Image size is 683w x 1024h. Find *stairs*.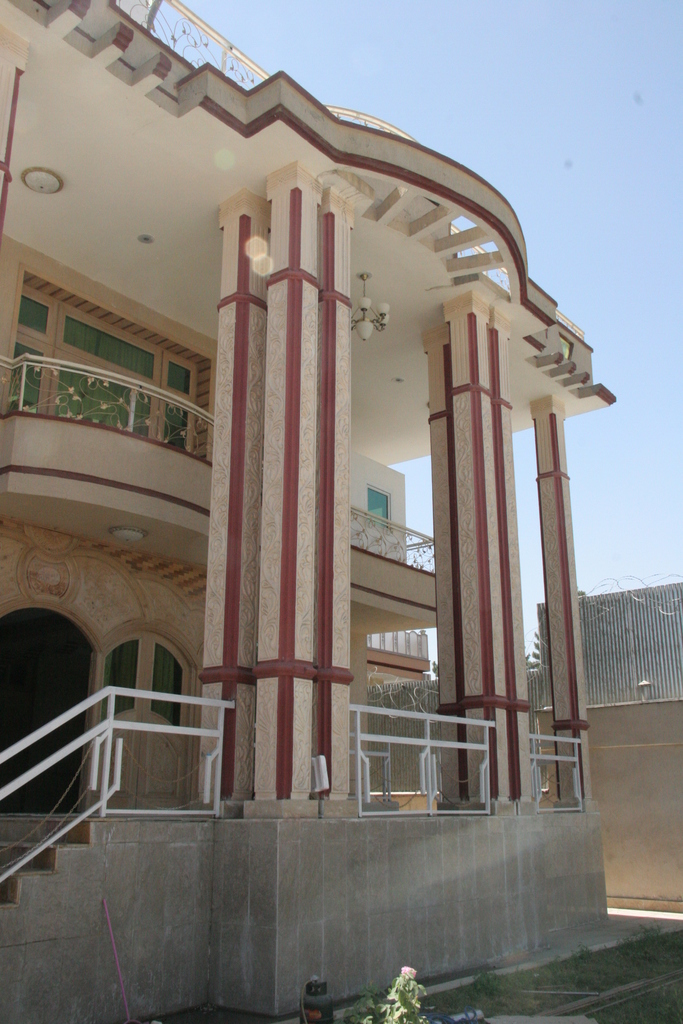
Rect(0, 809, 103, 915).
